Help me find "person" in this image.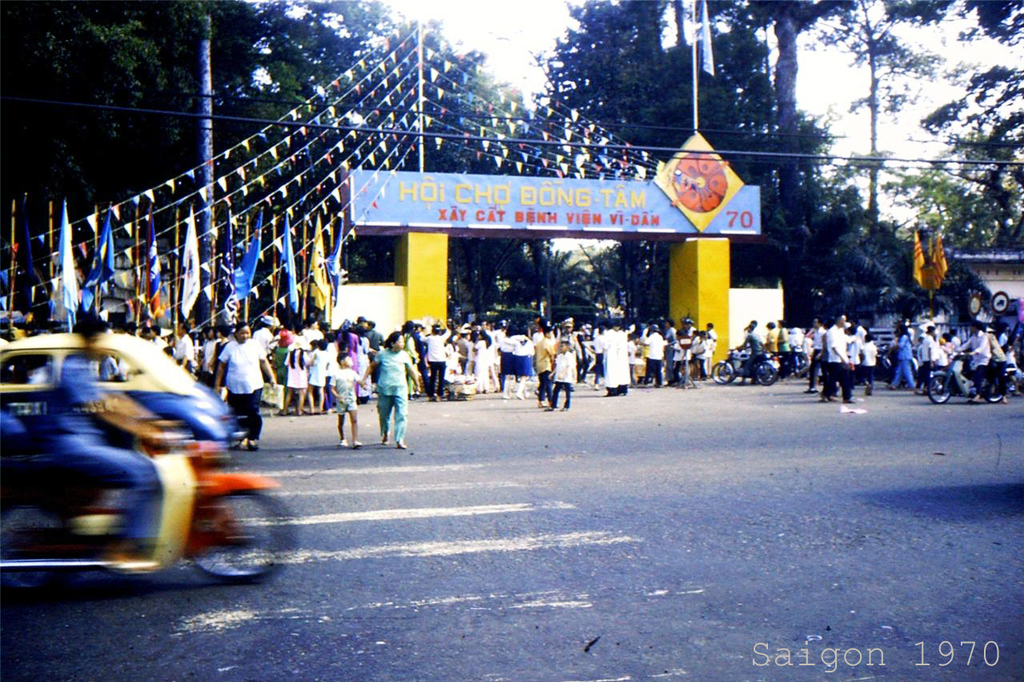
Found it: locate(34, 311, 182, 569).
